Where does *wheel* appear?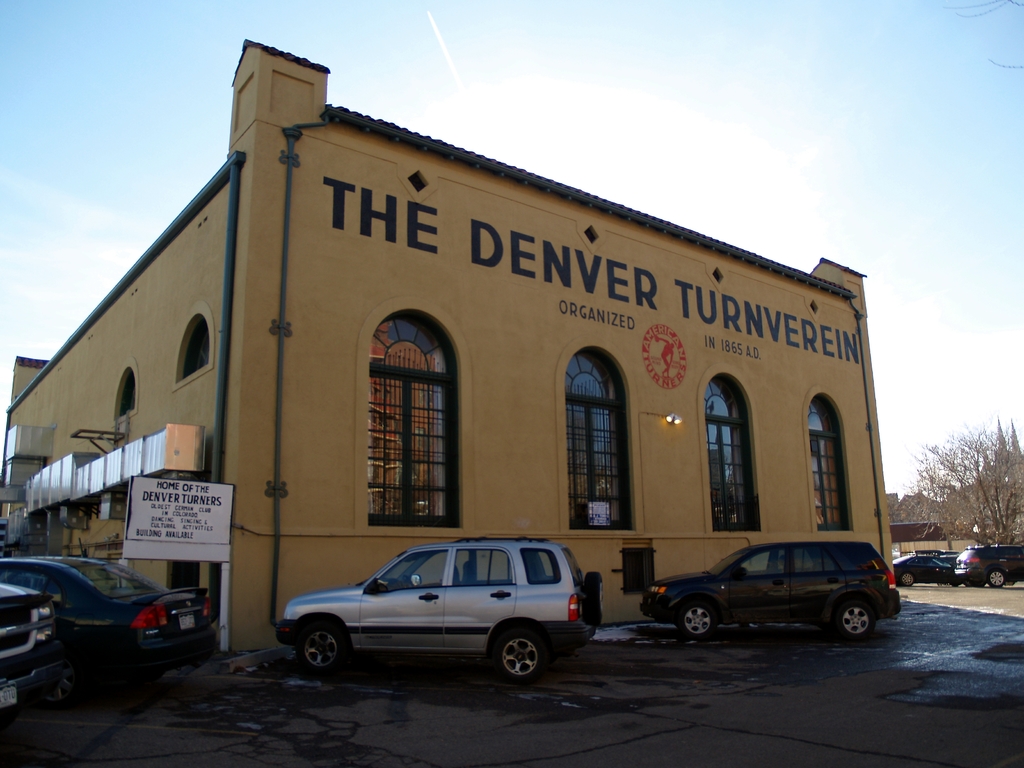
Appears at 989, 569, 1005, 587.
